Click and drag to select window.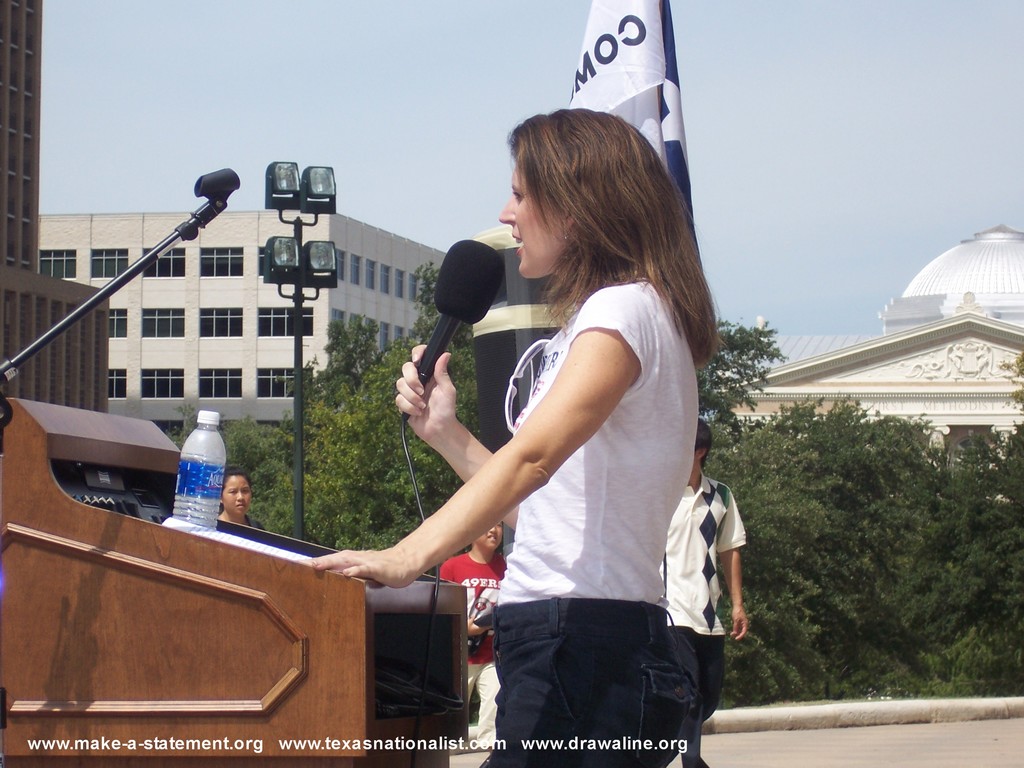
Selection: x1=107, y1=365, x2=127, y2=395.
